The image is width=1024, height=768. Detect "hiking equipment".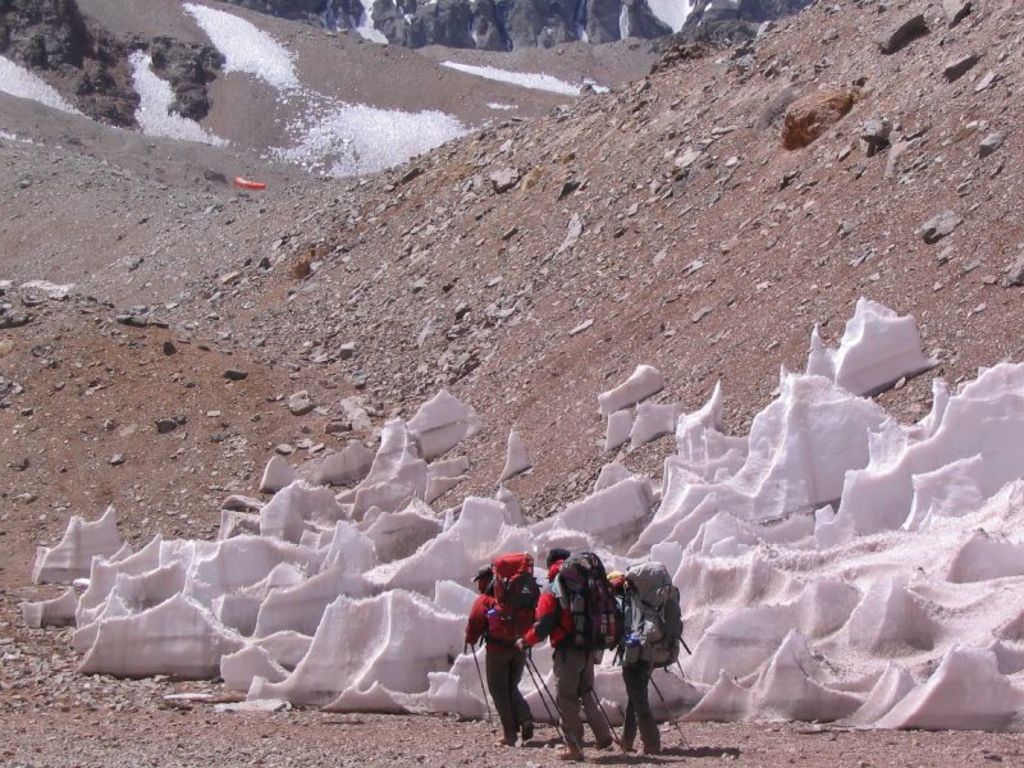
Detection: l=470, t=640, r=493, b=724.
